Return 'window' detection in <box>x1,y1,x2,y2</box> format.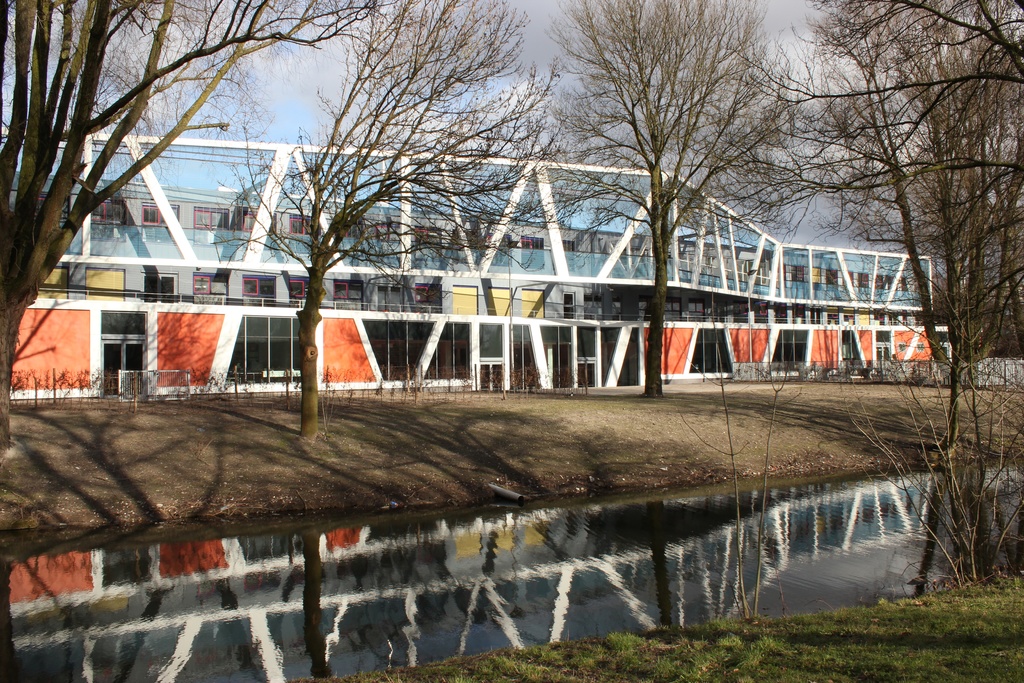
<box>239,272,278,303</box>.
